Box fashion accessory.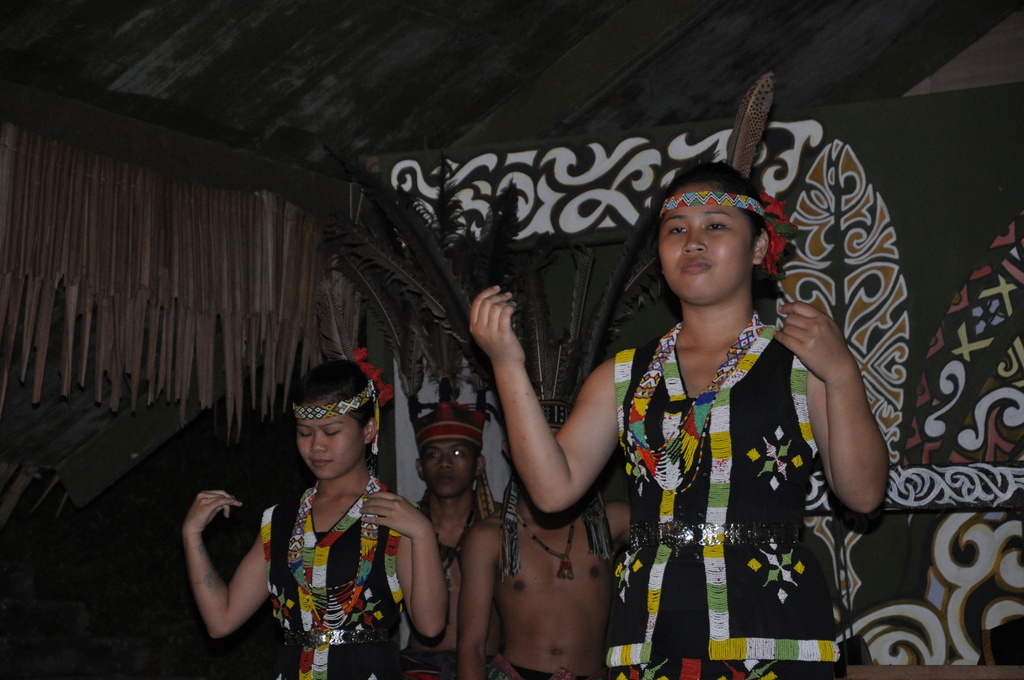
625, 320, 760, 495.
